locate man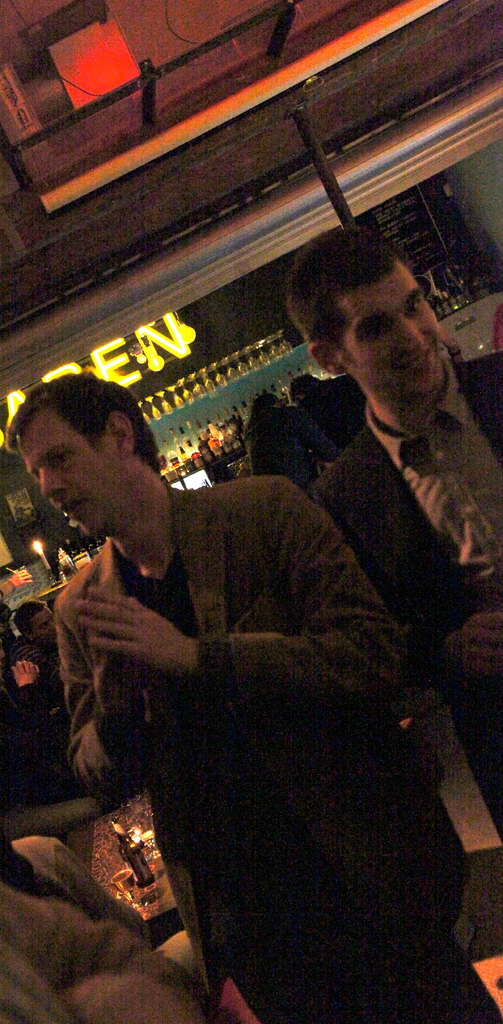
287 225 502 813
